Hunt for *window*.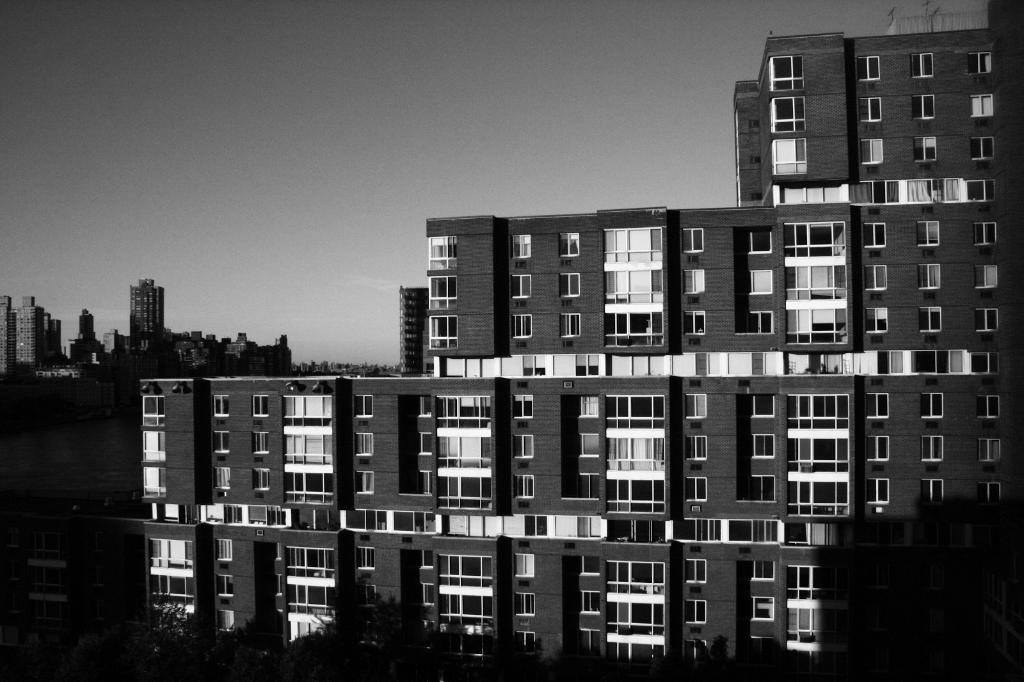
Hunted down at [x1=280, y1=395, x2=335, y2=427].
